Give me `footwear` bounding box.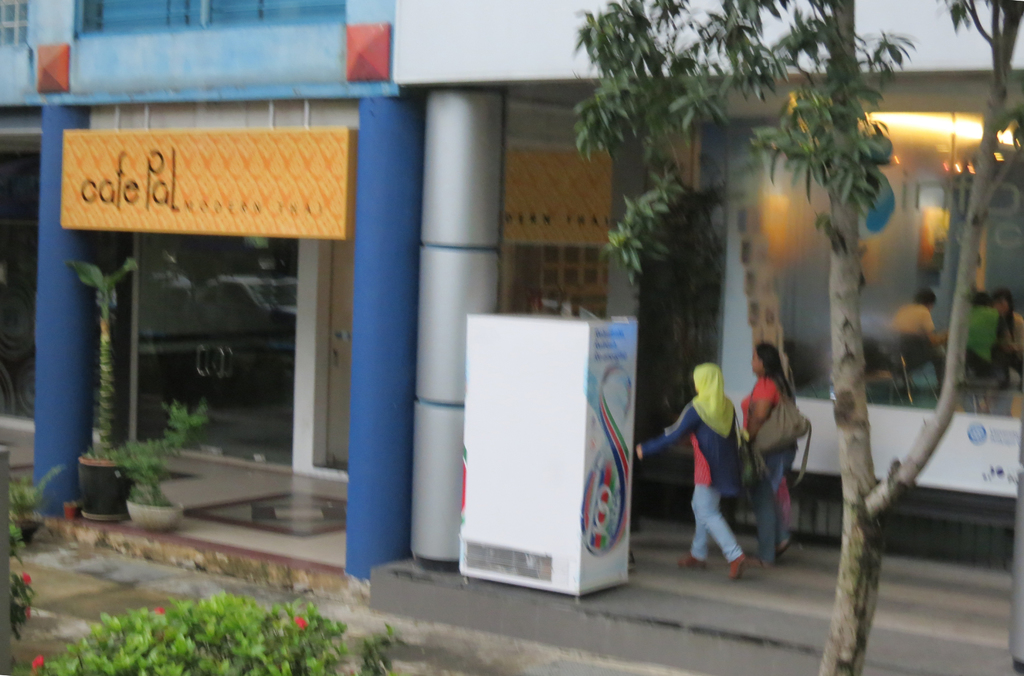
x1=676, y1=551, x2=705, y2=570.
